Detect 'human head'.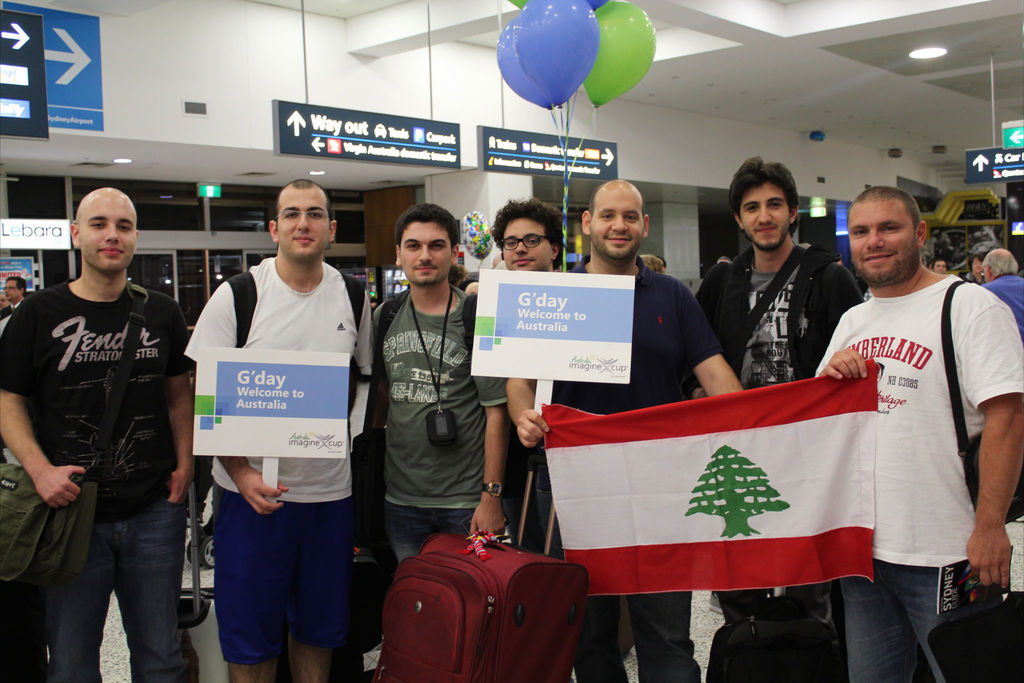
Detected at [left=580, top=176, right=649, bottom=266].
